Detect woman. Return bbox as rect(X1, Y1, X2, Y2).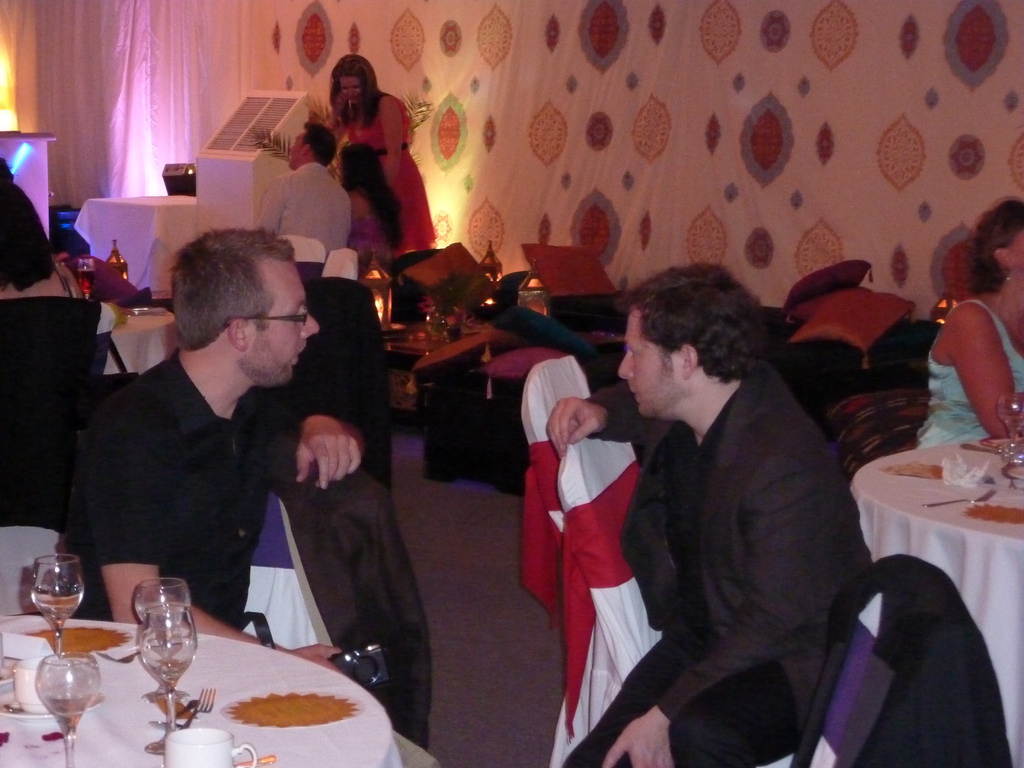
rect(320, 56, 439, 259).
